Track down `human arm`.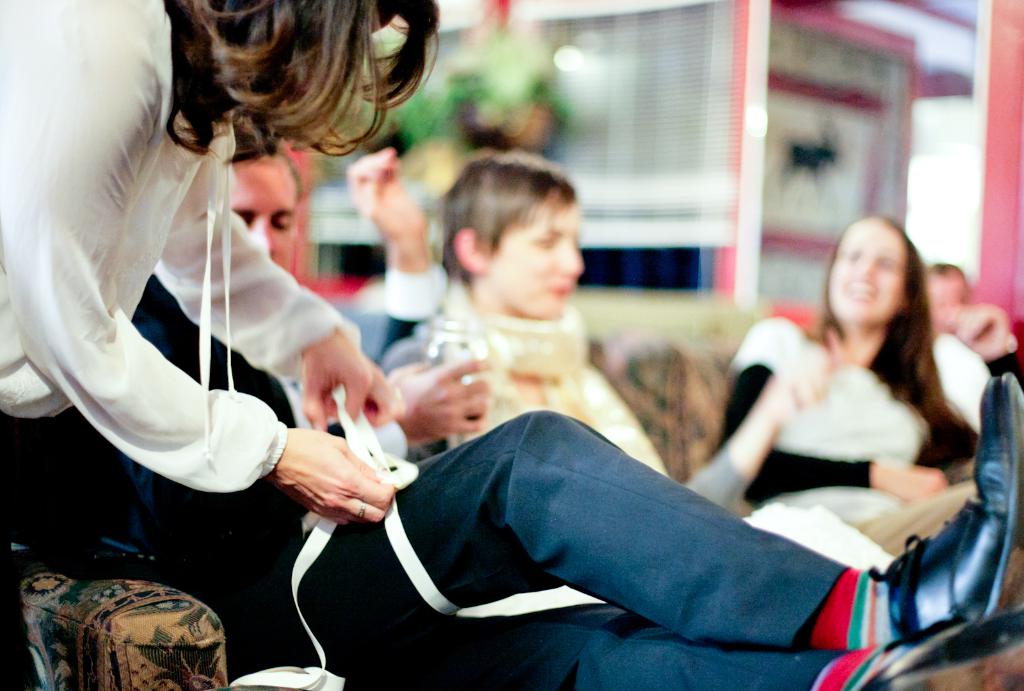
Tracked to <box>22,31,397,521</box>.
